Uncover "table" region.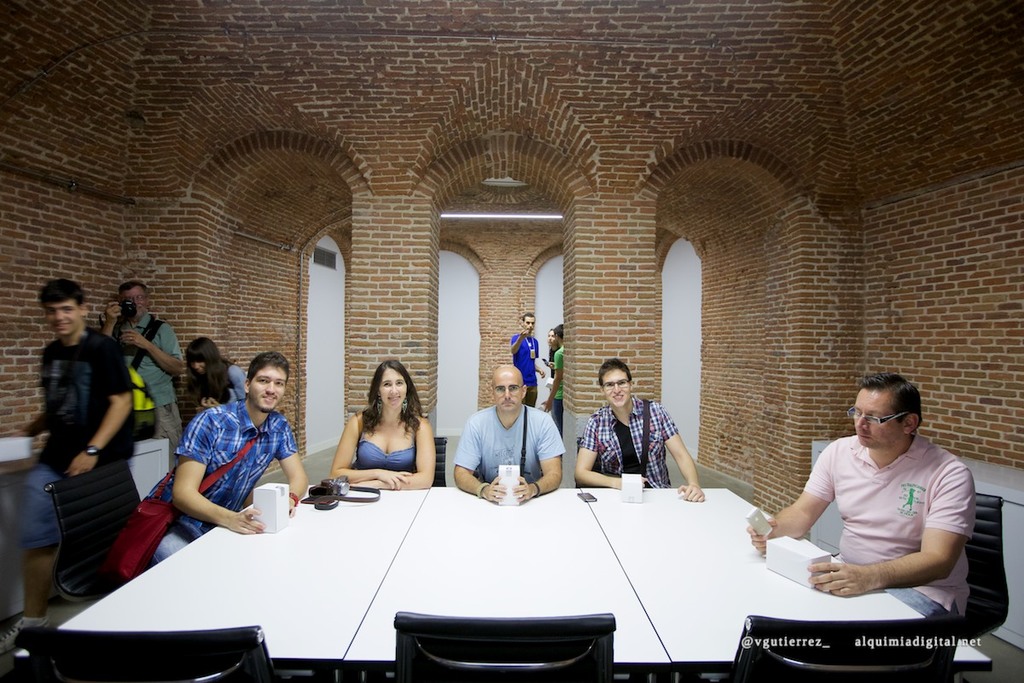
Uncovered: left=0, top=429, right=172, bottom=508.
